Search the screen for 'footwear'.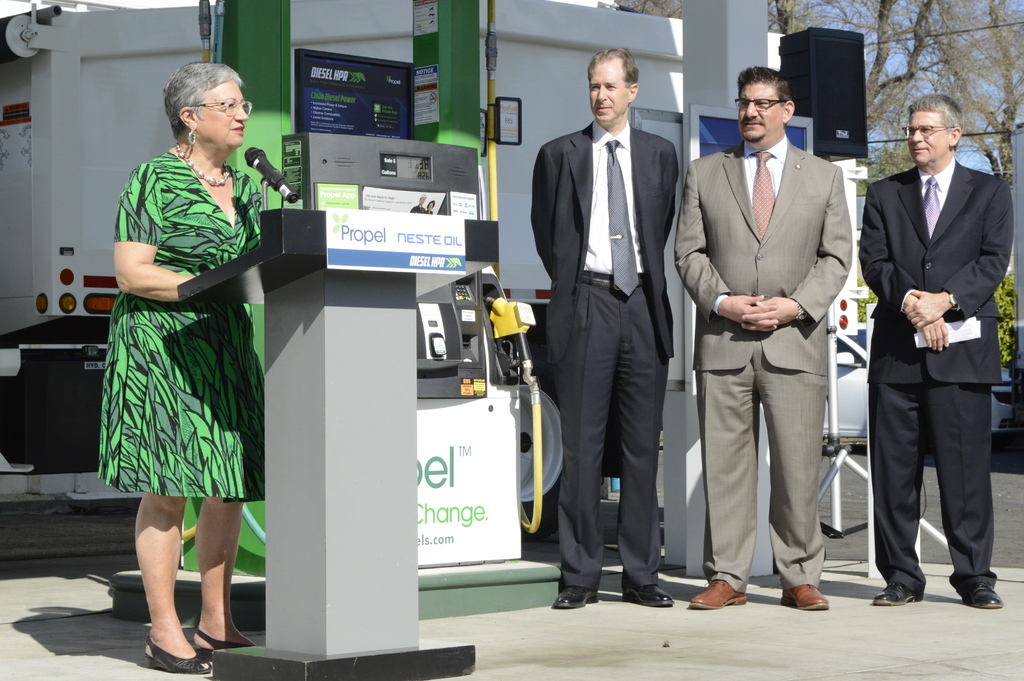
Found at (left=147, top=634, right=210, bottom=676).
